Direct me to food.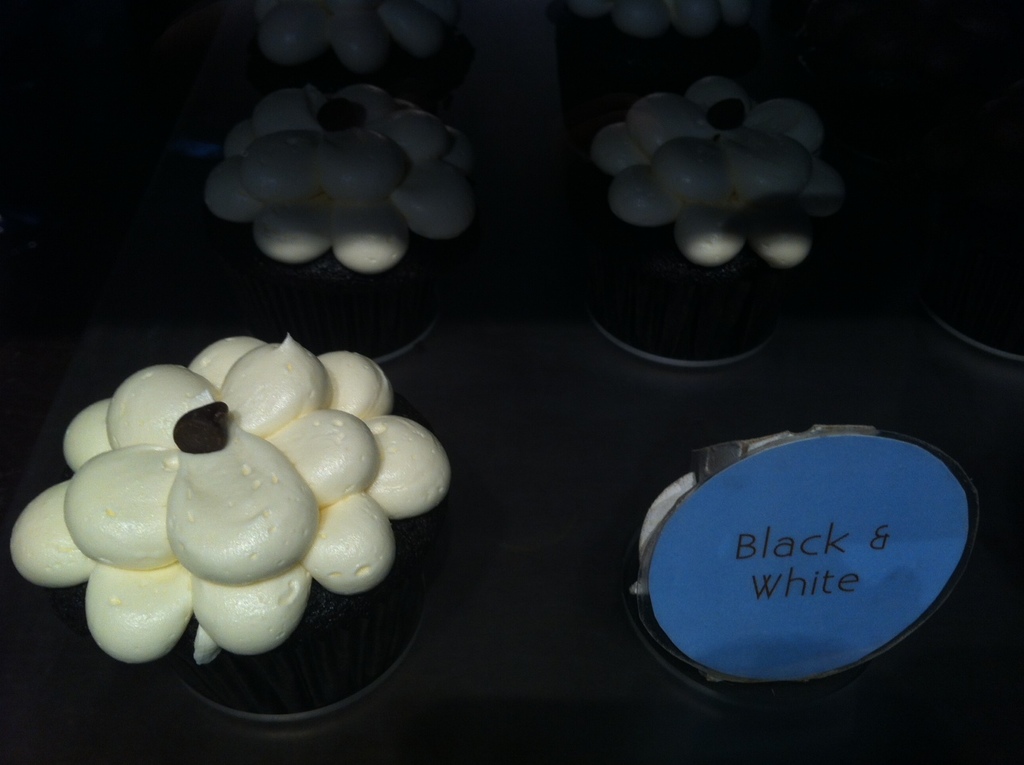
Direction: BBox(586, 77, 846, 261).
